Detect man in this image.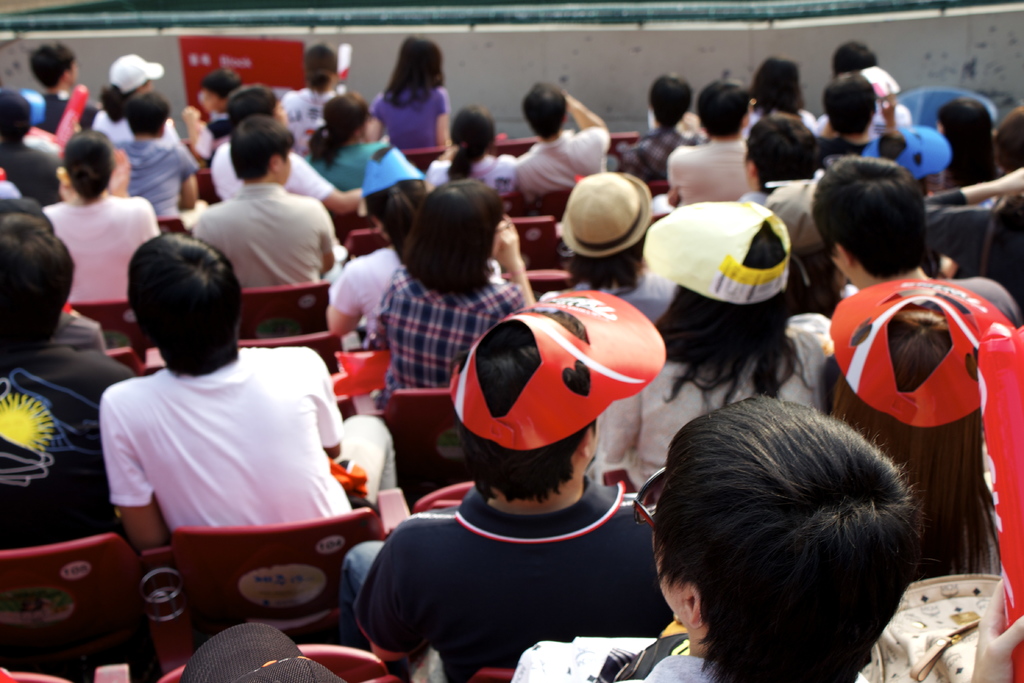
Detection: x1=609 y1=76 x2=710 y2=181.
